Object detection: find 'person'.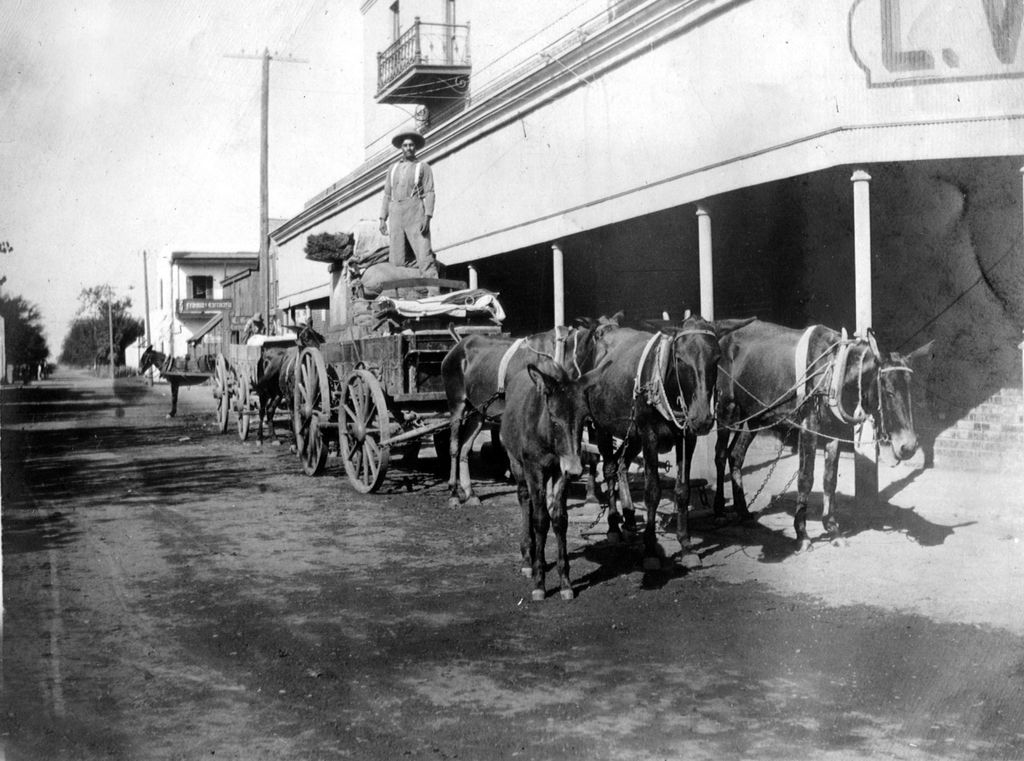
BBox(239, 313, 266, 344).
